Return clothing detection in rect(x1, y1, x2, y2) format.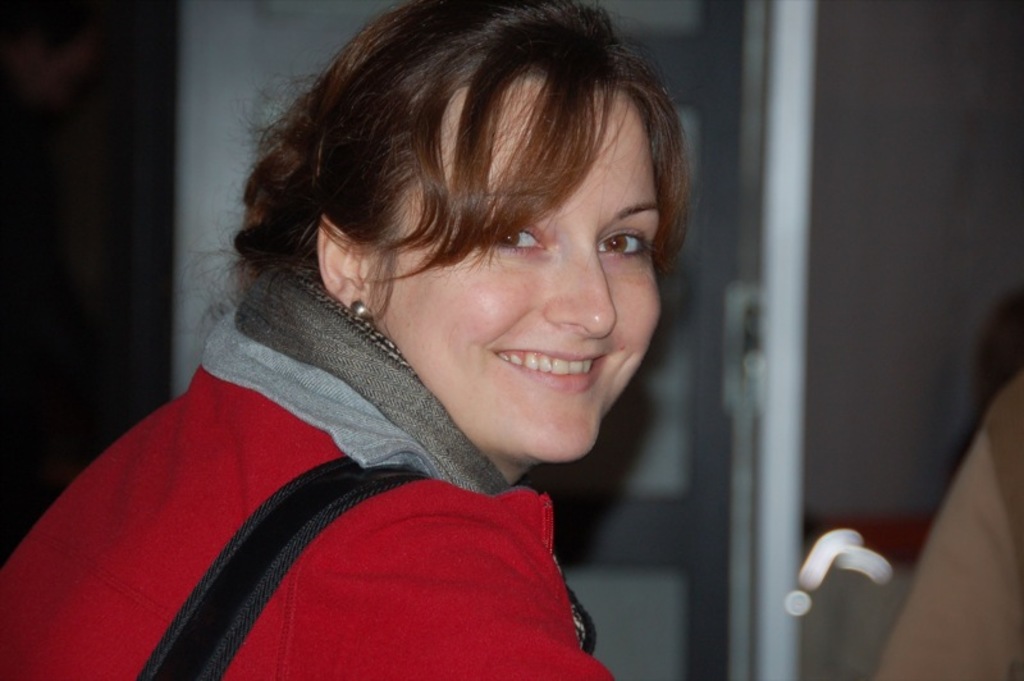
rect(15, 358, 655, 664).
